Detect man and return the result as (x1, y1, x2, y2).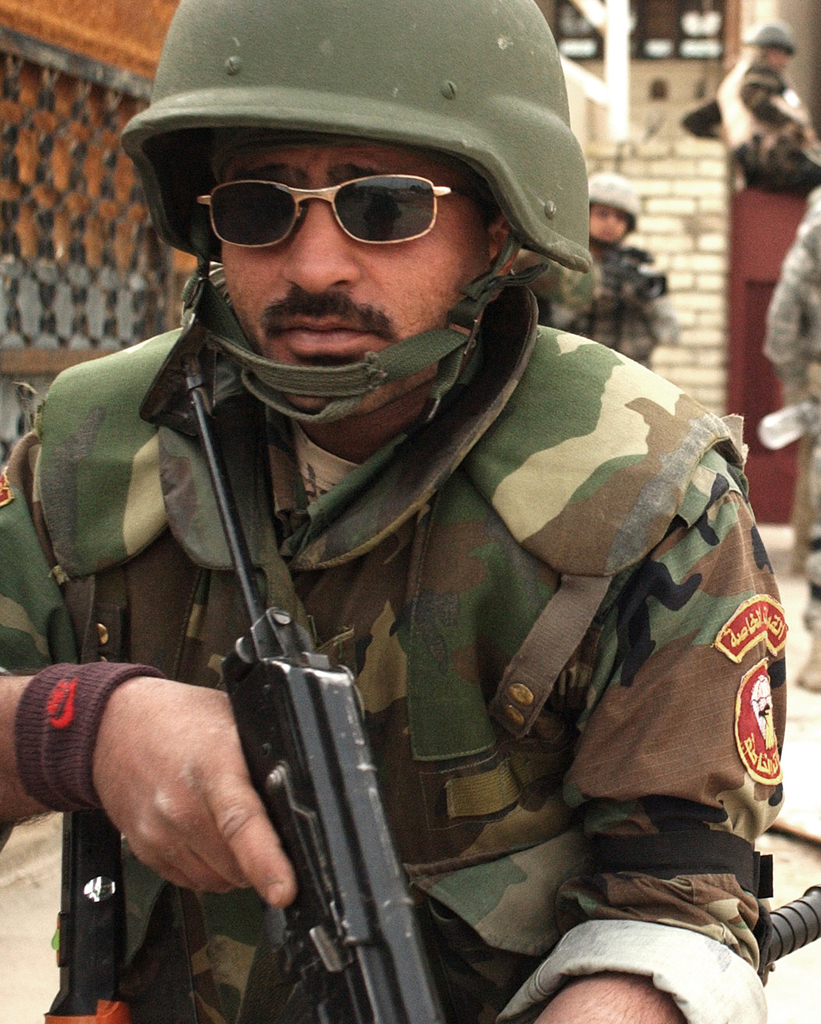
(13, 1, 820, 1006).
